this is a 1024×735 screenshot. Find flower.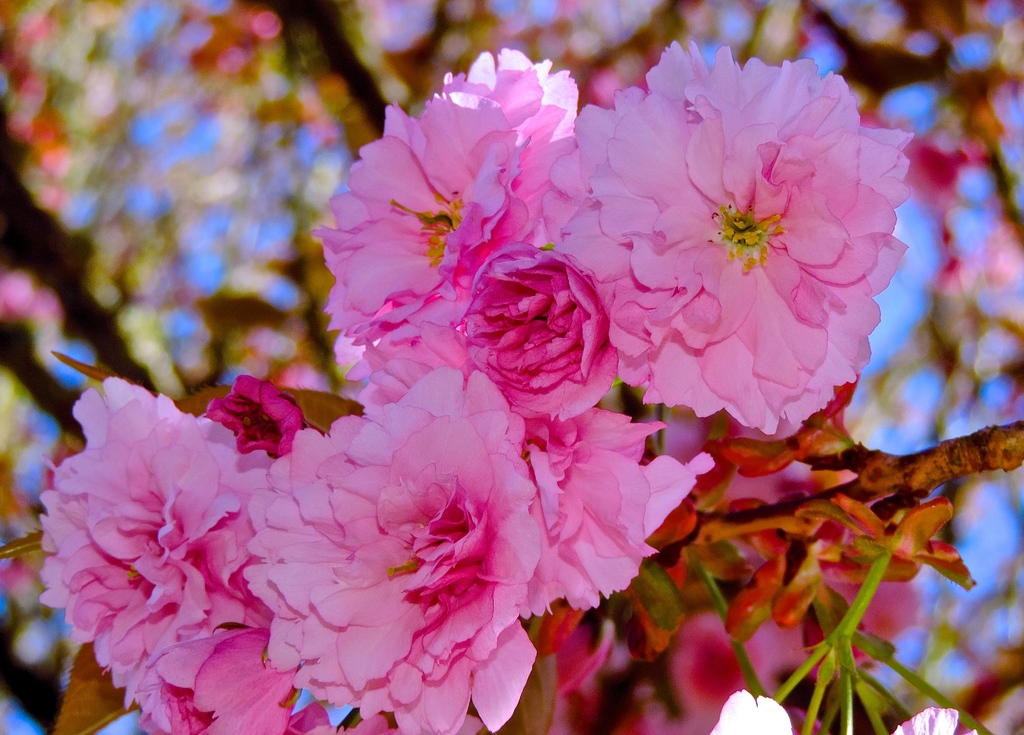
Bounding box: (578,33,906,454).
